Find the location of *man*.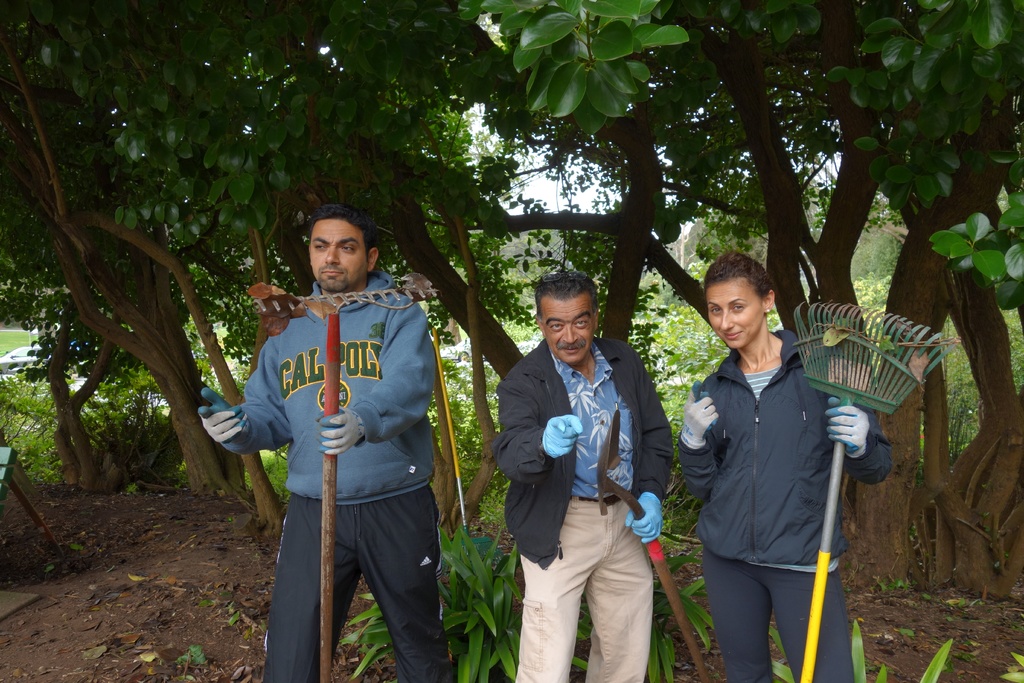
Location: Rect(682, 248, 961, 682).
